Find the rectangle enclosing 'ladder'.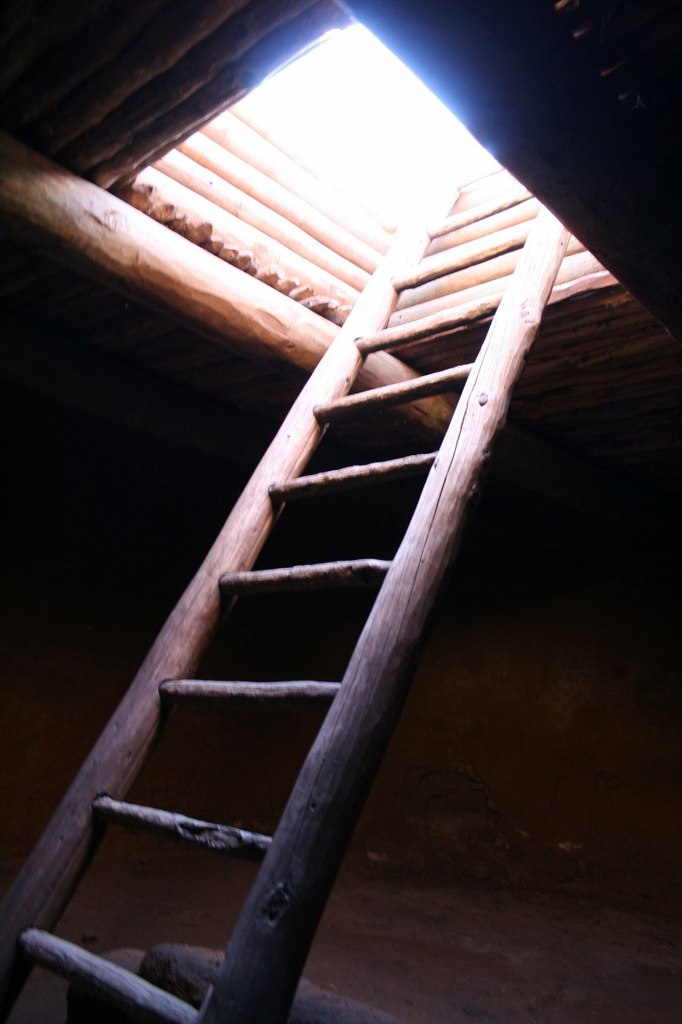
(left=1, top=166, right=580, bottom=1023).
